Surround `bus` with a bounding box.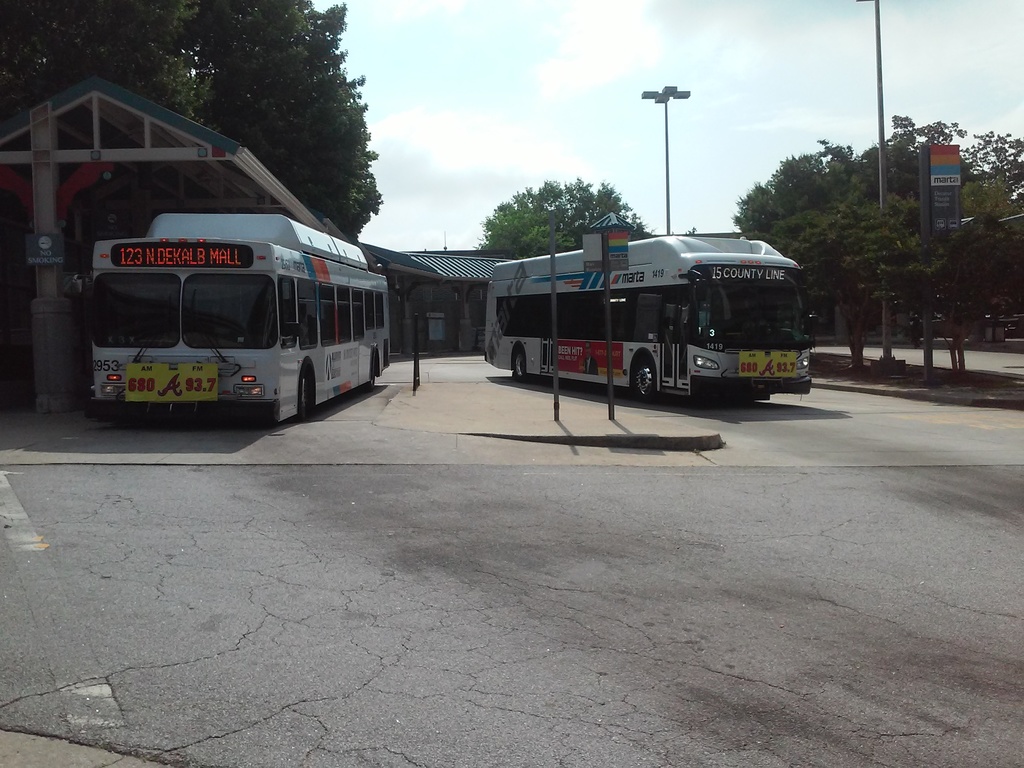
crop(72, 216, 396, 417).
